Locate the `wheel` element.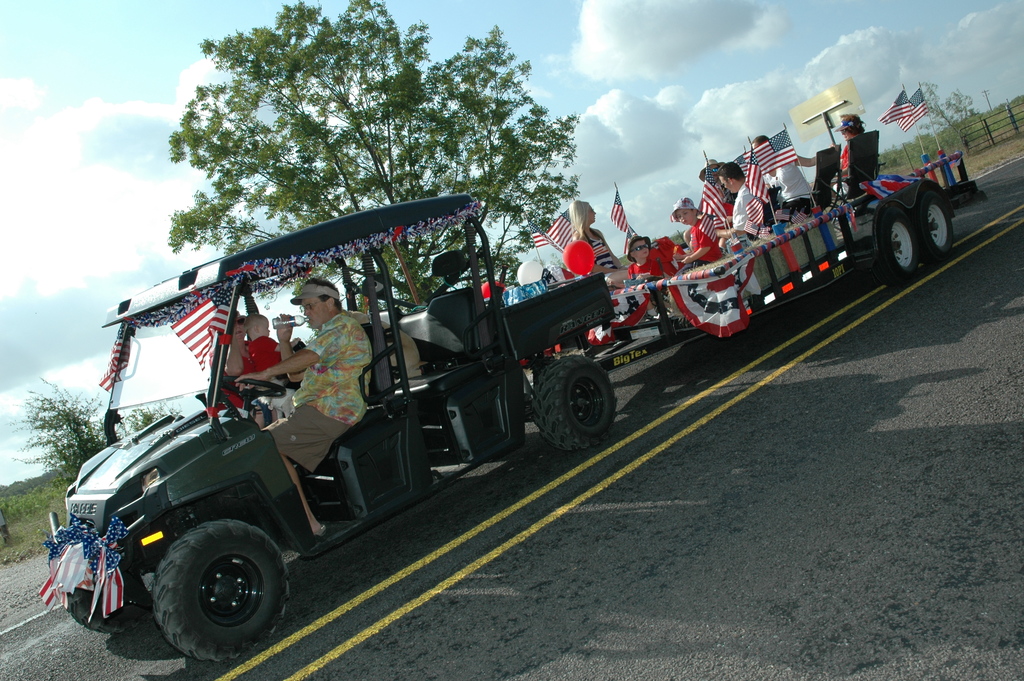
Element bbox: bbox=[880, 203, 918, 289].
